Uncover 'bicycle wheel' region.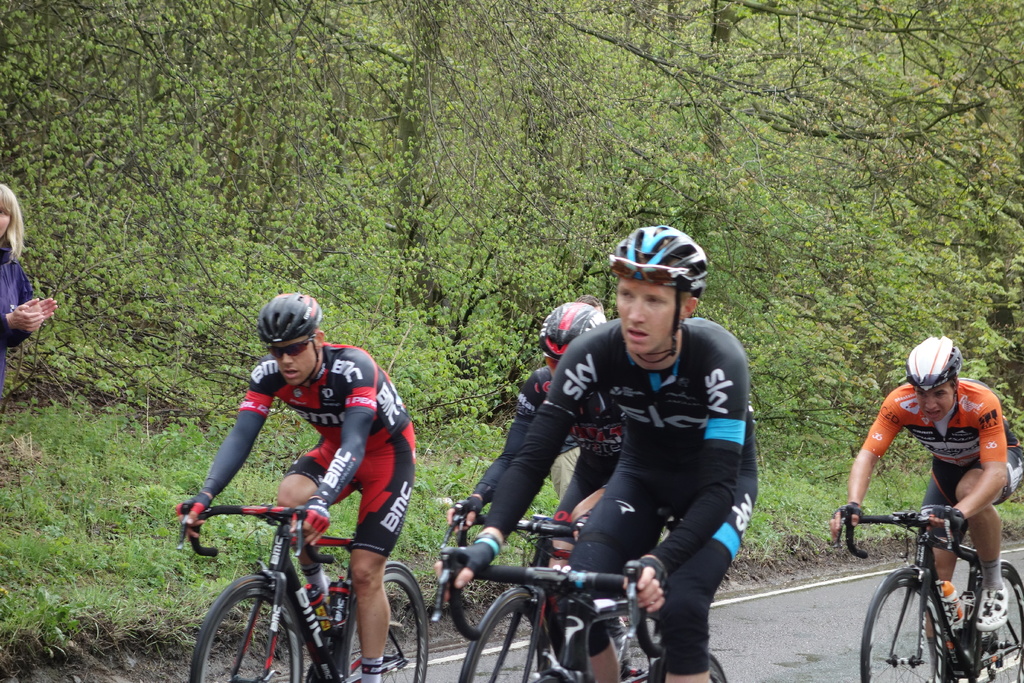
Uncovered: bbox(968, 555, 1023, 682).
